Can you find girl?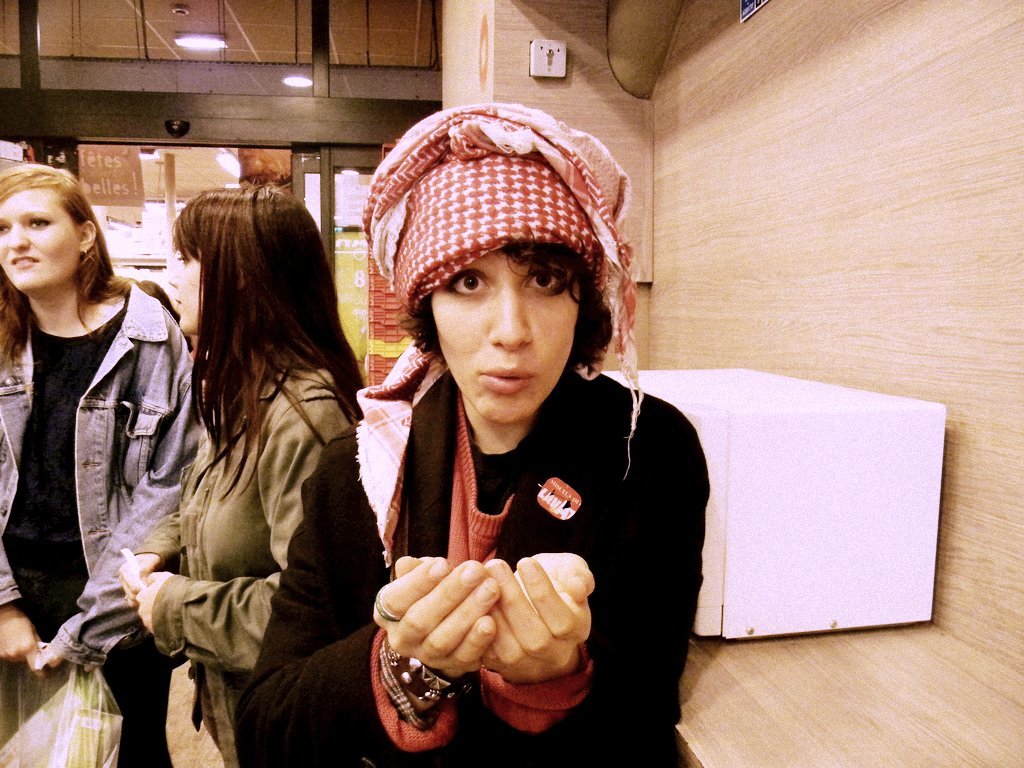
Yes, bounding box: 119 179 381 767.
